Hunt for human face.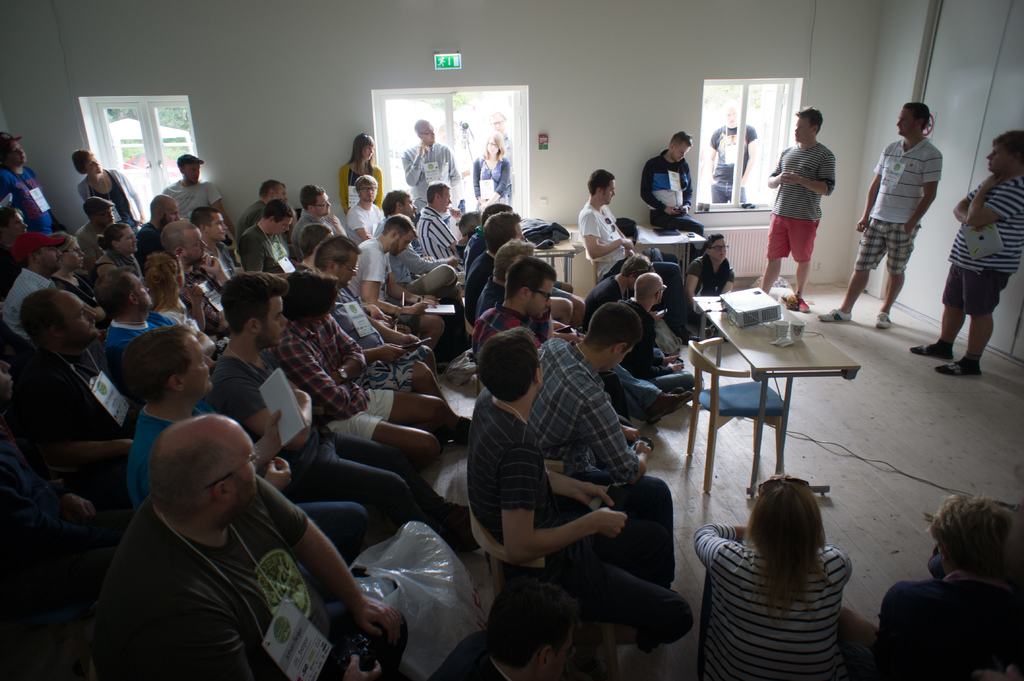
Hunted down at locate(262, 295, 285, 342).
